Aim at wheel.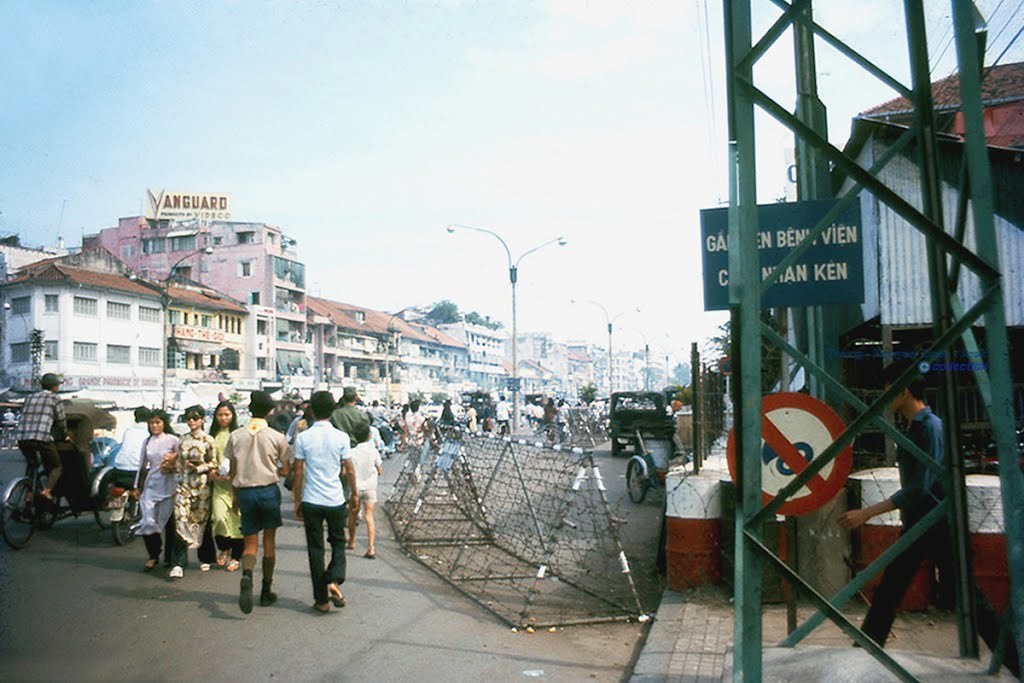
Aimed at detection(112, 490, 138, 545).
